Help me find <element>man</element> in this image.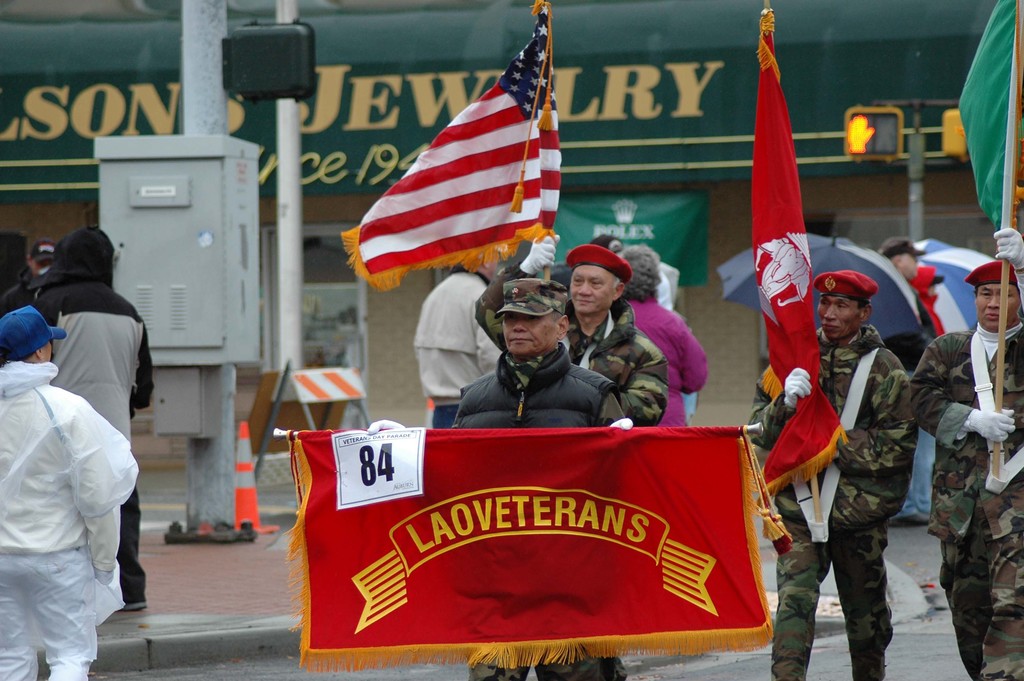
Found it: 364,274,635,680.
